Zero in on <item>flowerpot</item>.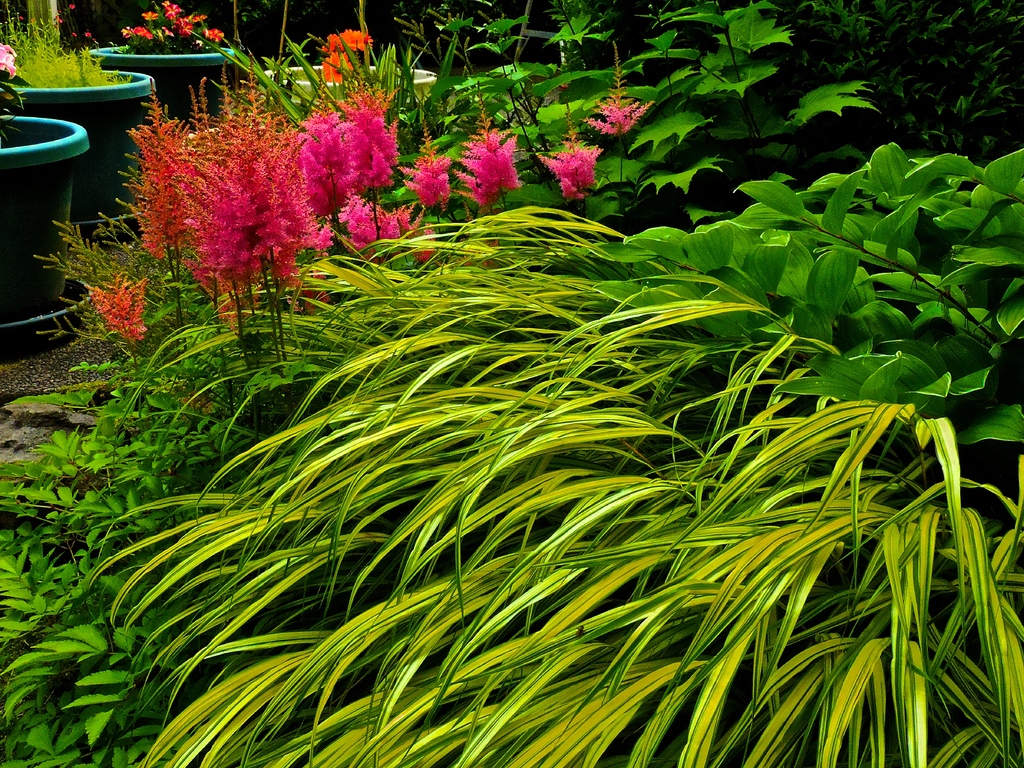
Zeroed in: (x1=0, y1=61, x2=154, y2=243).
